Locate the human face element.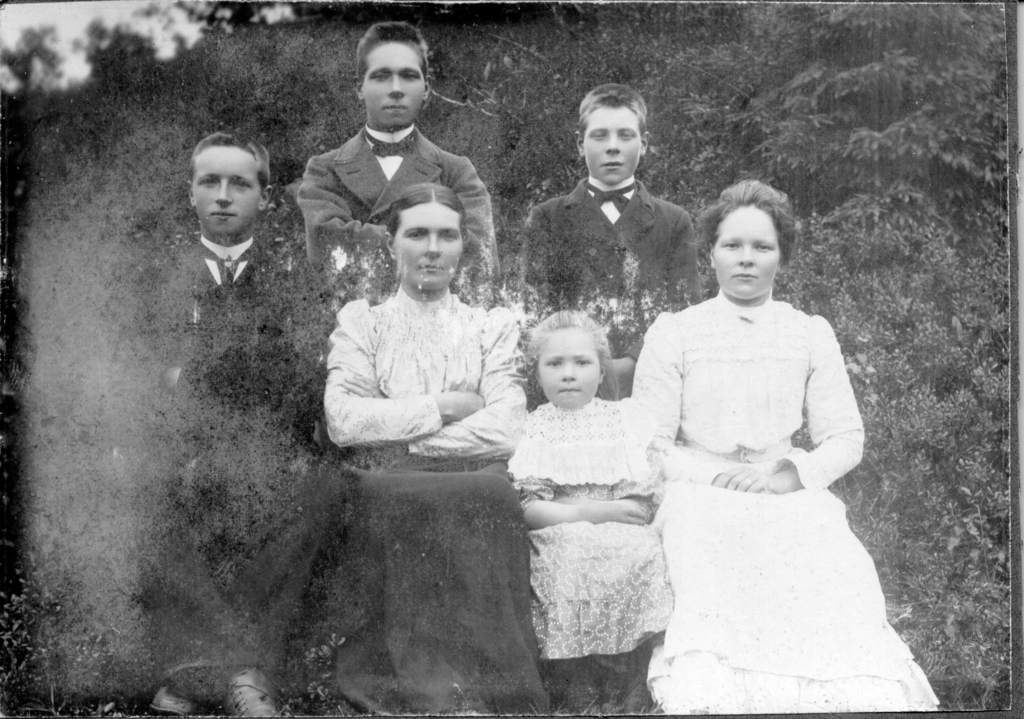
Element bbox: (x1=540, y1=325, x2=603, y2=409).
